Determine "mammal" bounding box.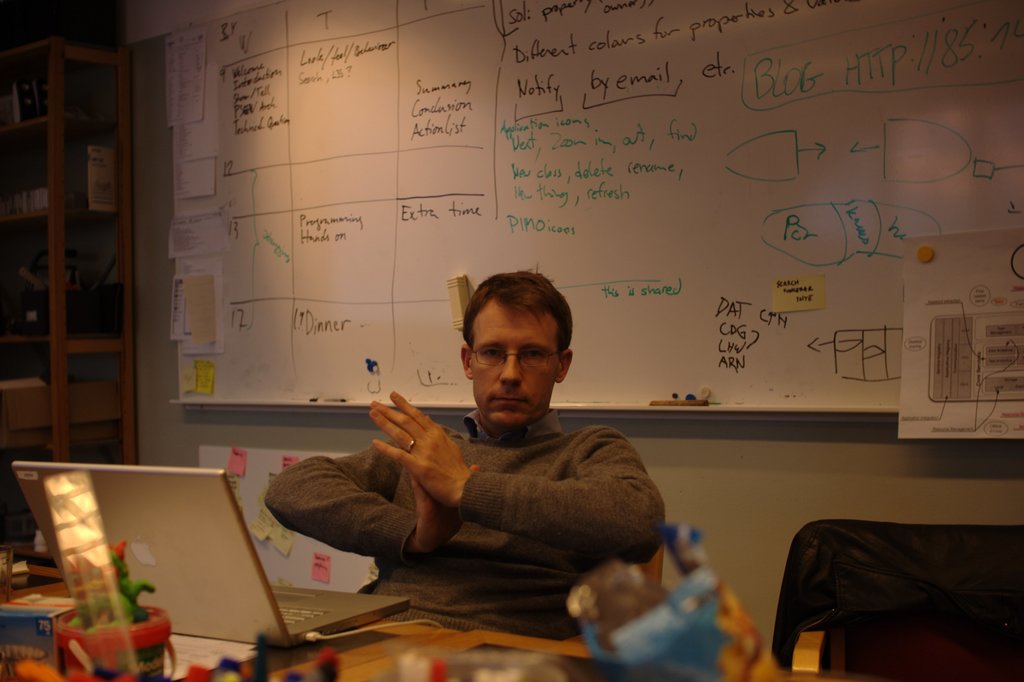
Determined: crop(247, 327, 711, 602).
